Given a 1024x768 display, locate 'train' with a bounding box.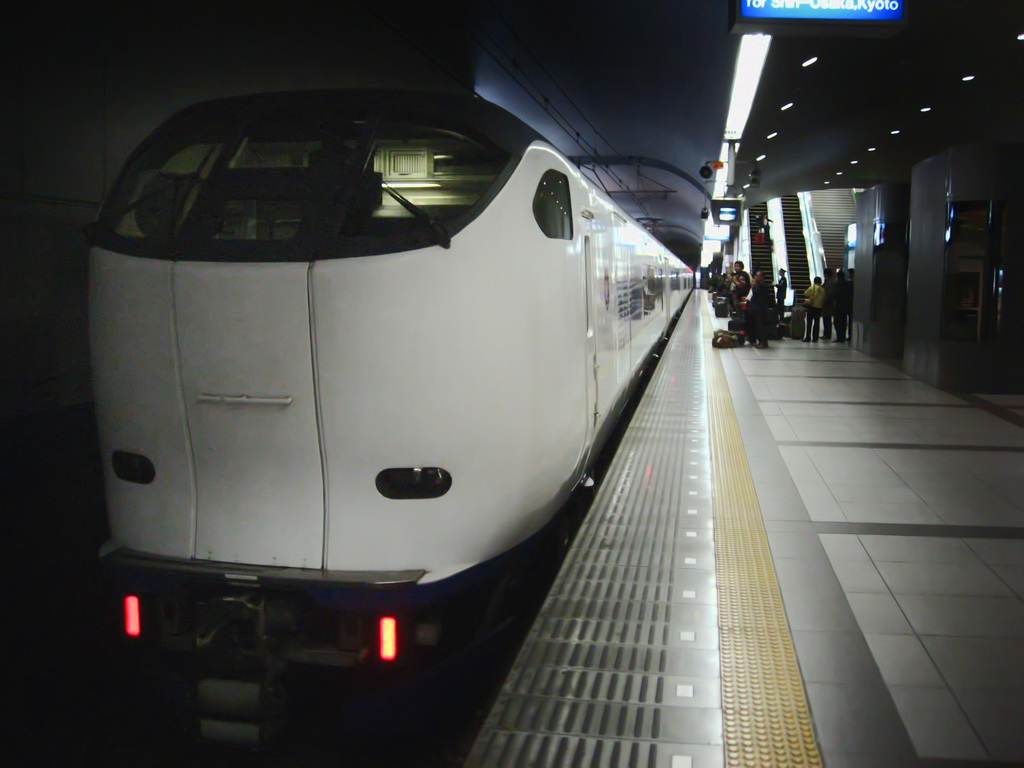
Located: region(89, 90, 694, 751).
